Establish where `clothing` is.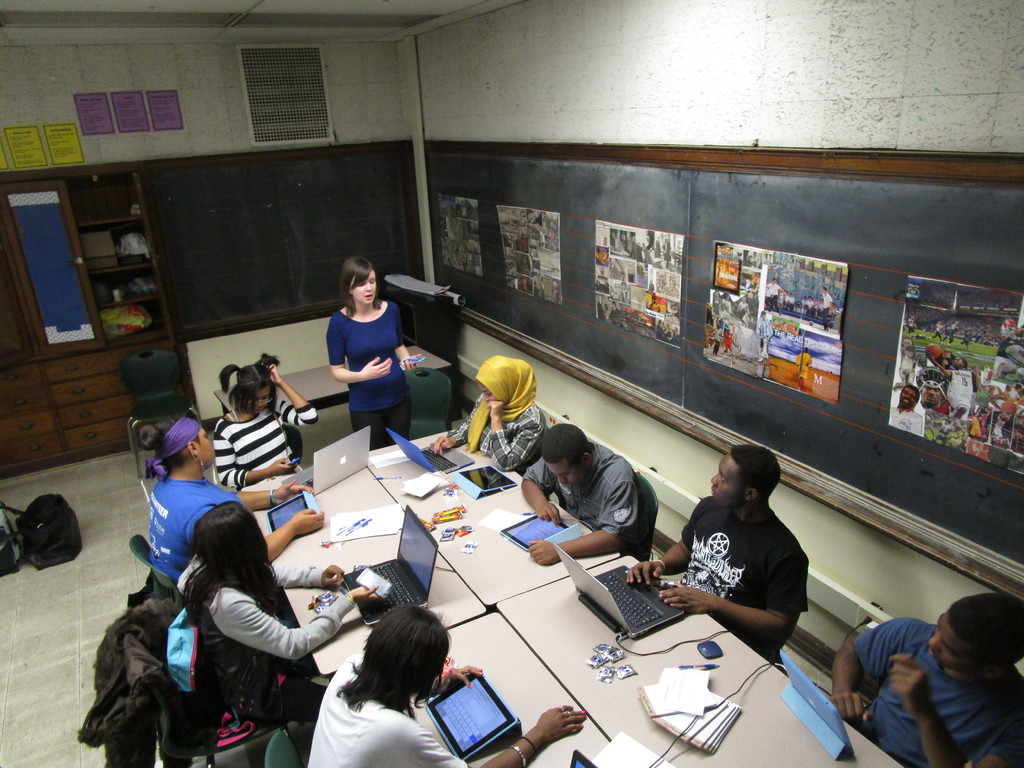
Established at 662,330,672,340.
